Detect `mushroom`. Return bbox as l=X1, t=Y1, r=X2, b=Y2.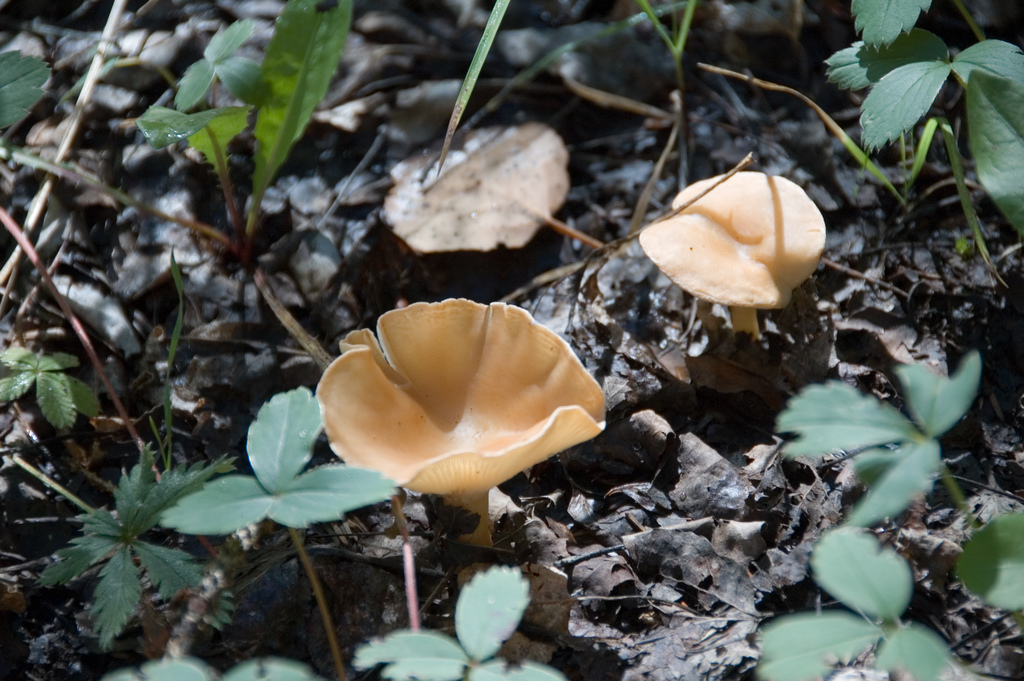
l=308, t=299, r=614, b=561.
